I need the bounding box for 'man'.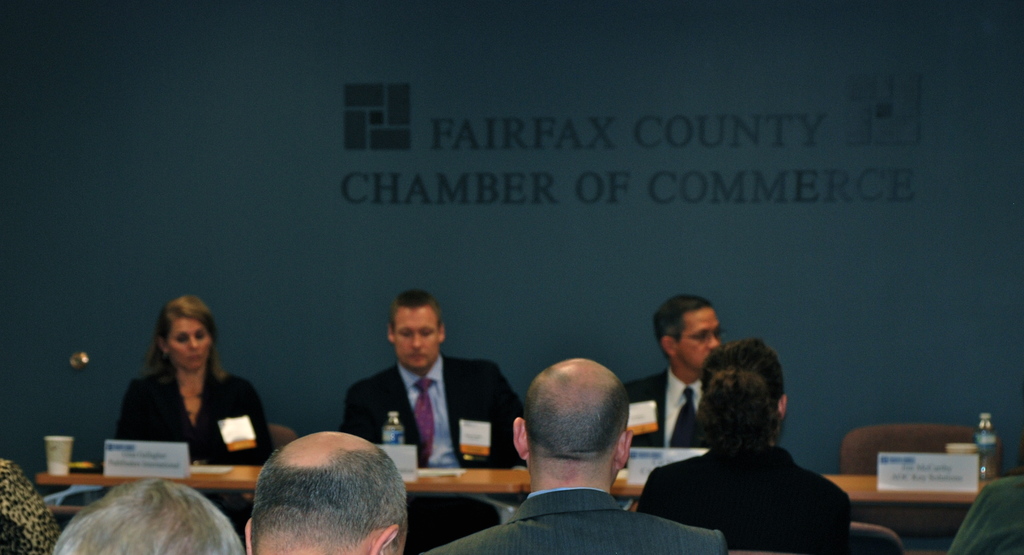
Here it is: (x1=622, y1=296, x2=724, y2=452).
